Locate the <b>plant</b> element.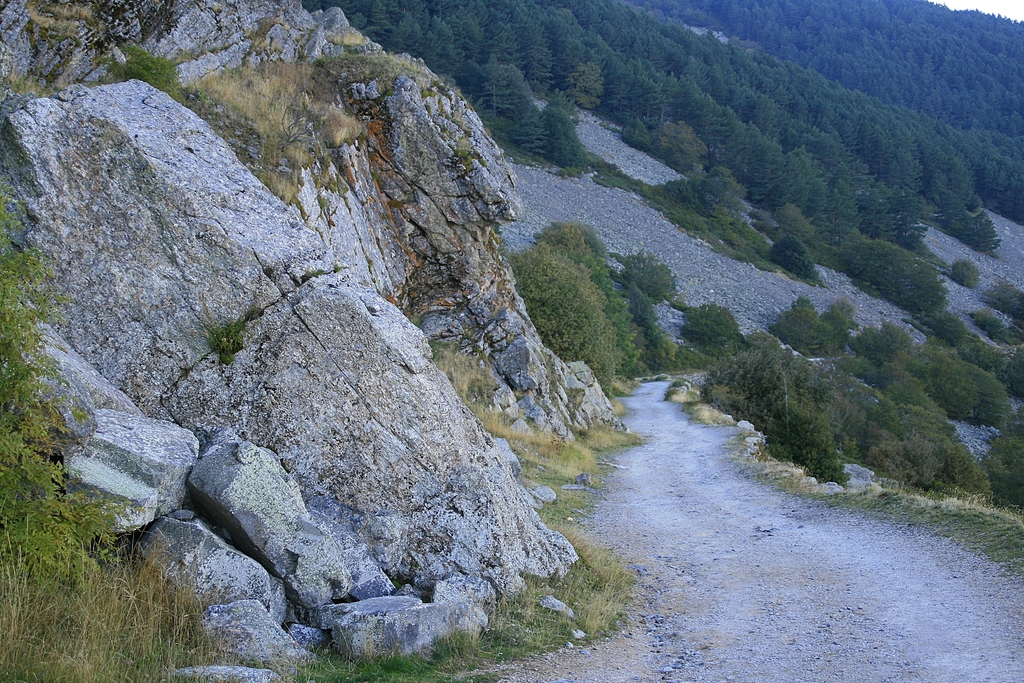
Element bbox: pyautogui.locateOnScreen(623, 242, 684, 310).
